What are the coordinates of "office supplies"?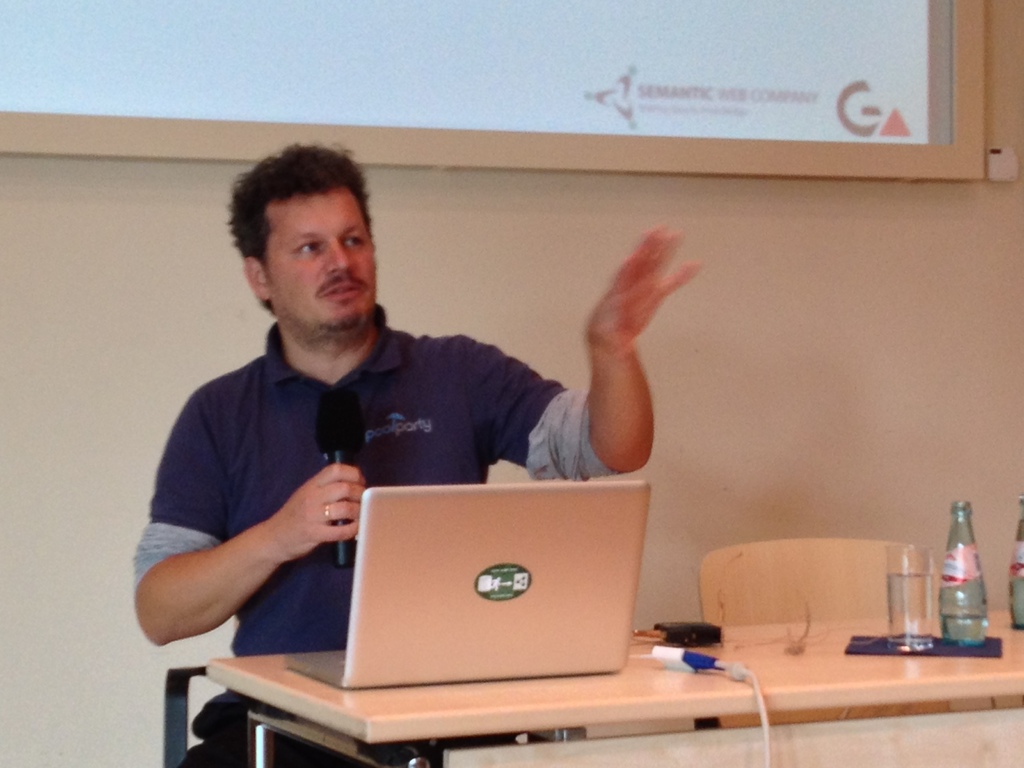
1004,498,1023,636.
